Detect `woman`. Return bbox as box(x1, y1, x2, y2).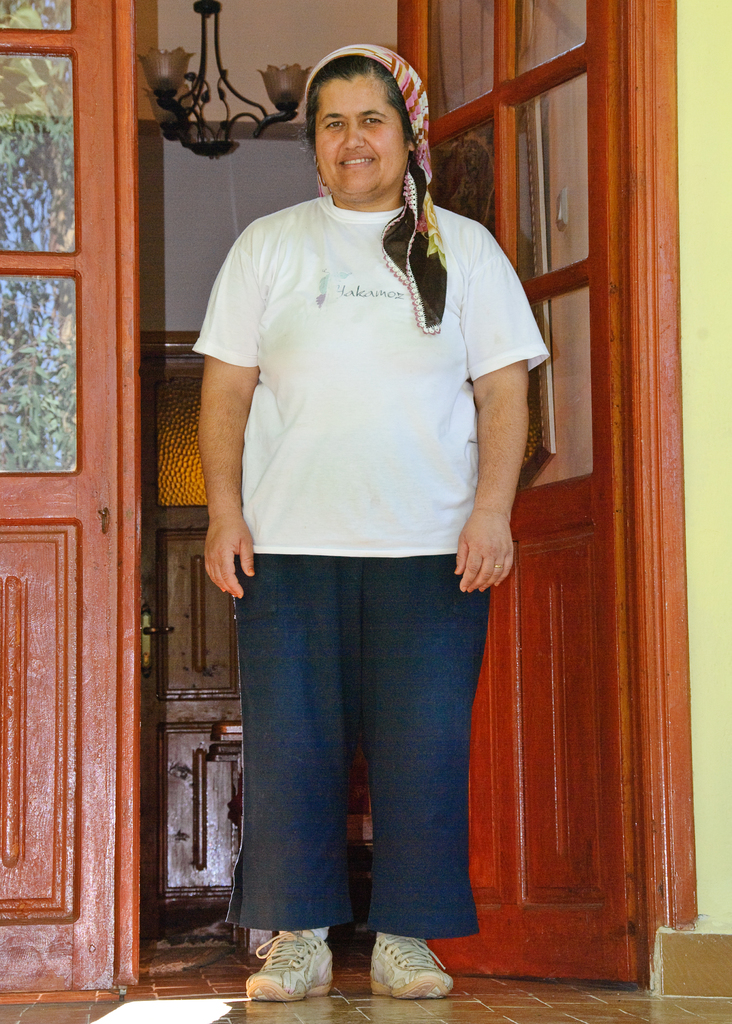
box(184, 45, 553, 1001).
